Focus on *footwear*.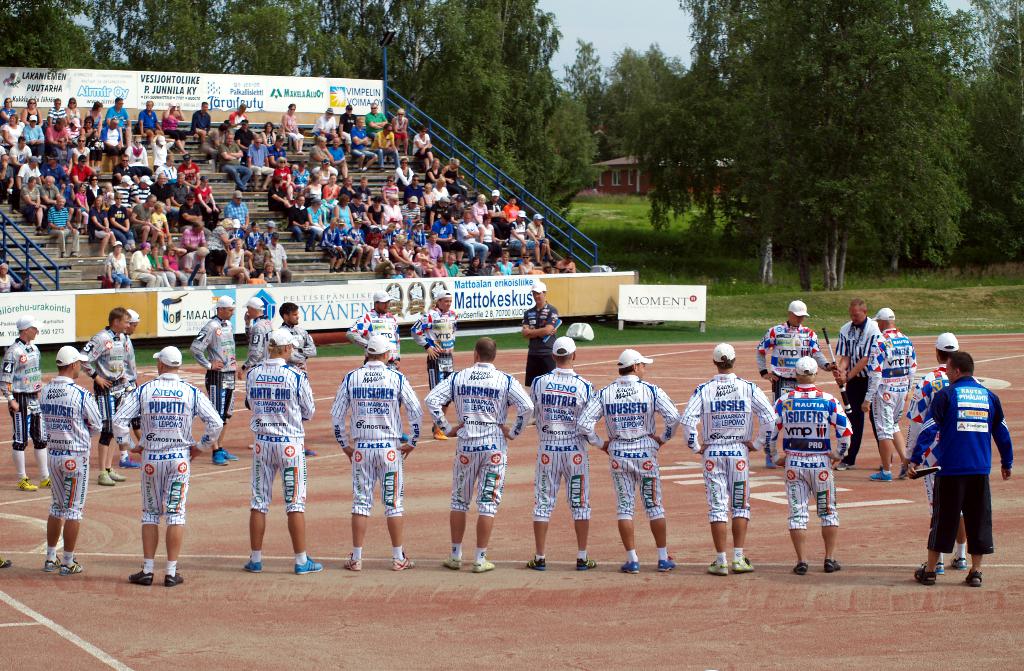
Focused at x1=443, y1=555, x2=460, y2=570.
